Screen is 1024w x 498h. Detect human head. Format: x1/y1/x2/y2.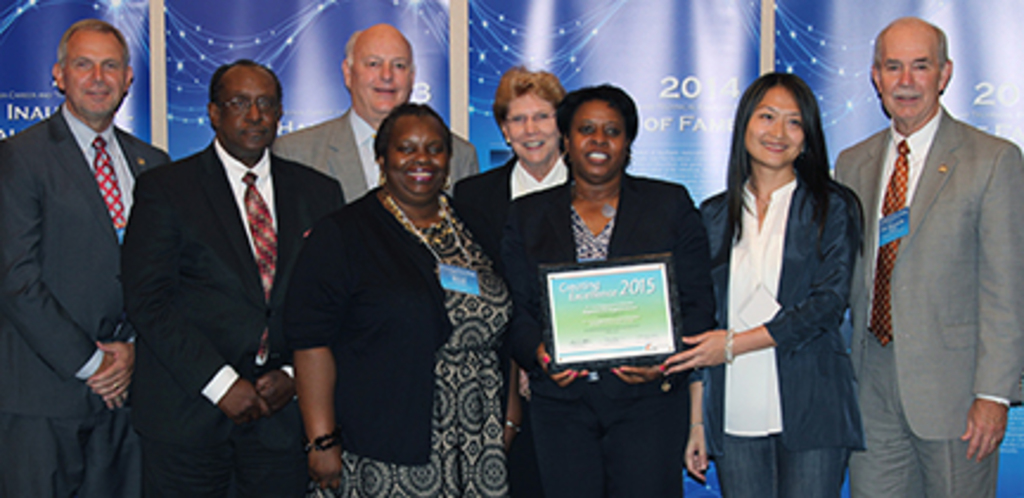
555/74/647/185.
